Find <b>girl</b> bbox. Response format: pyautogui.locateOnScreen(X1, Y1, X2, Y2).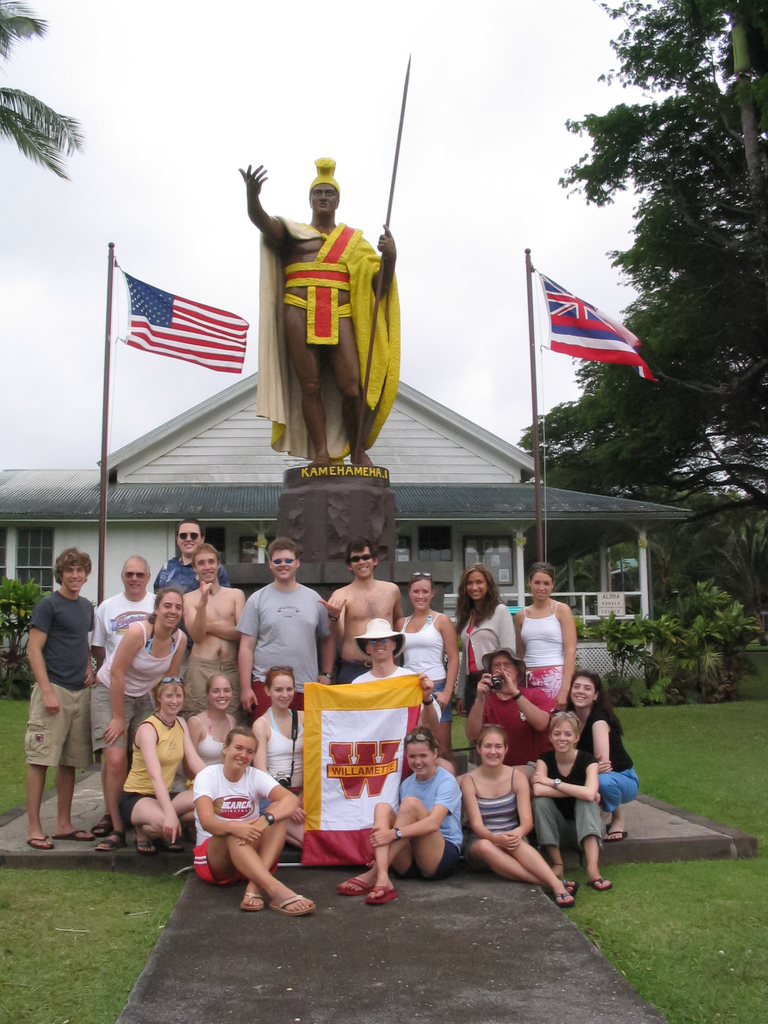
pyautogui.locateOnScreen(339, 726, 468, 906).
